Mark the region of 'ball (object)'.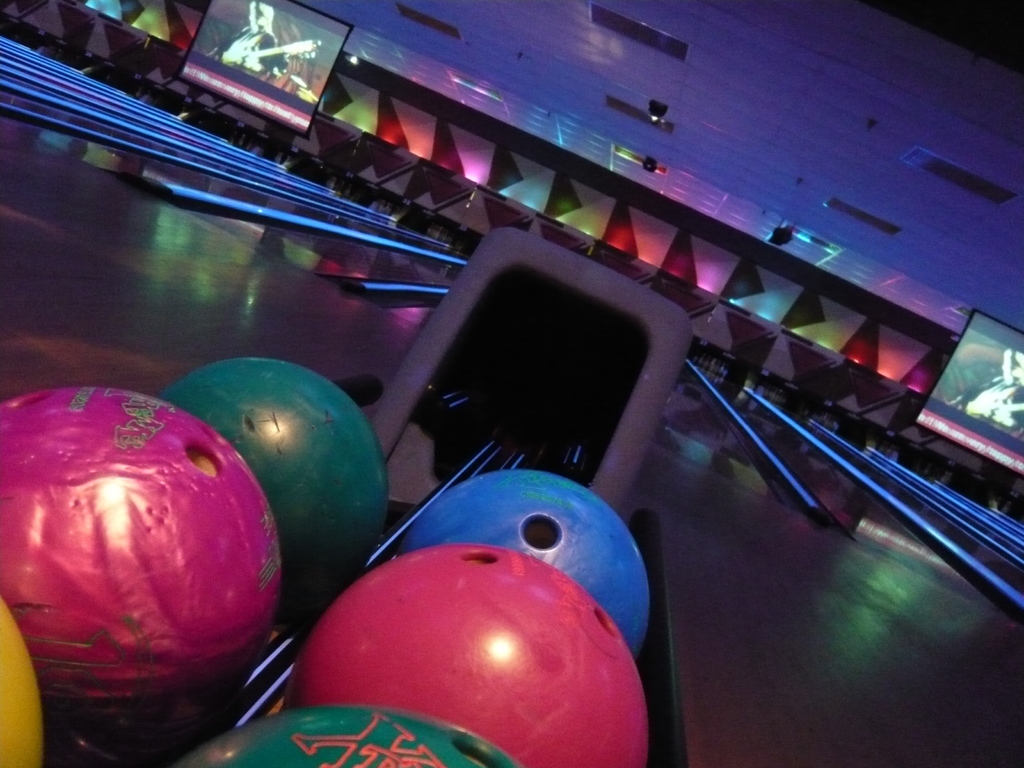
Region: <box>0,600,44,767</box>.
